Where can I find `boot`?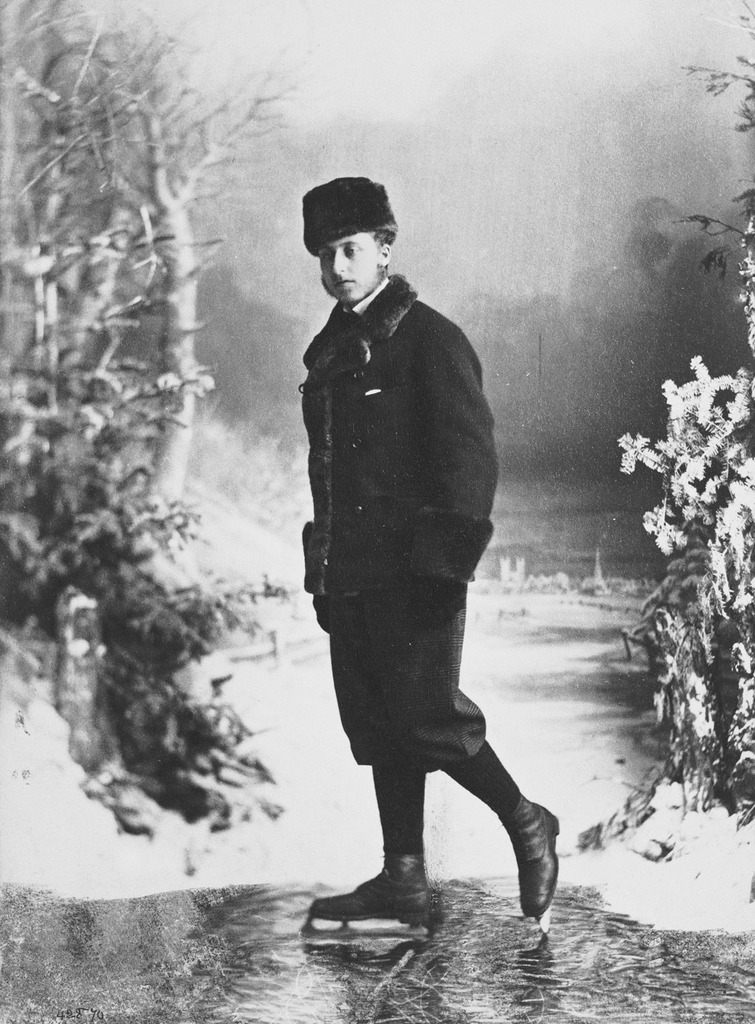
You can find it at (left=501, top=808, right=562, bottom=926).
